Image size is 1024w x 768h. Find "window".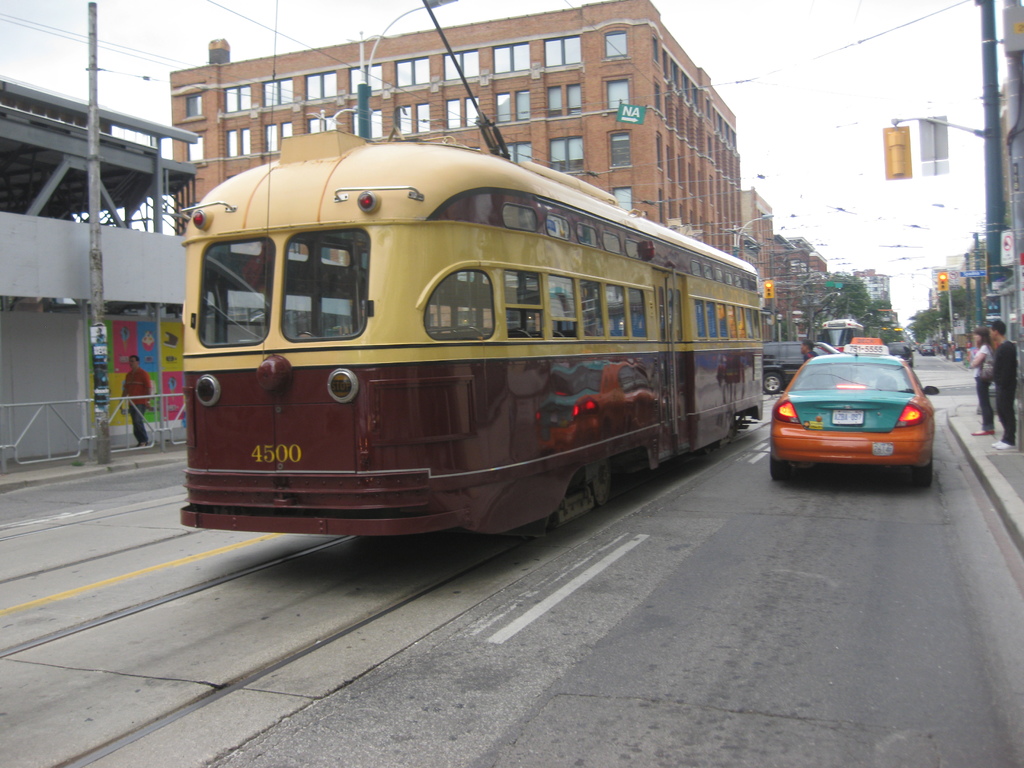
crop(602, 27, 630, 49).
